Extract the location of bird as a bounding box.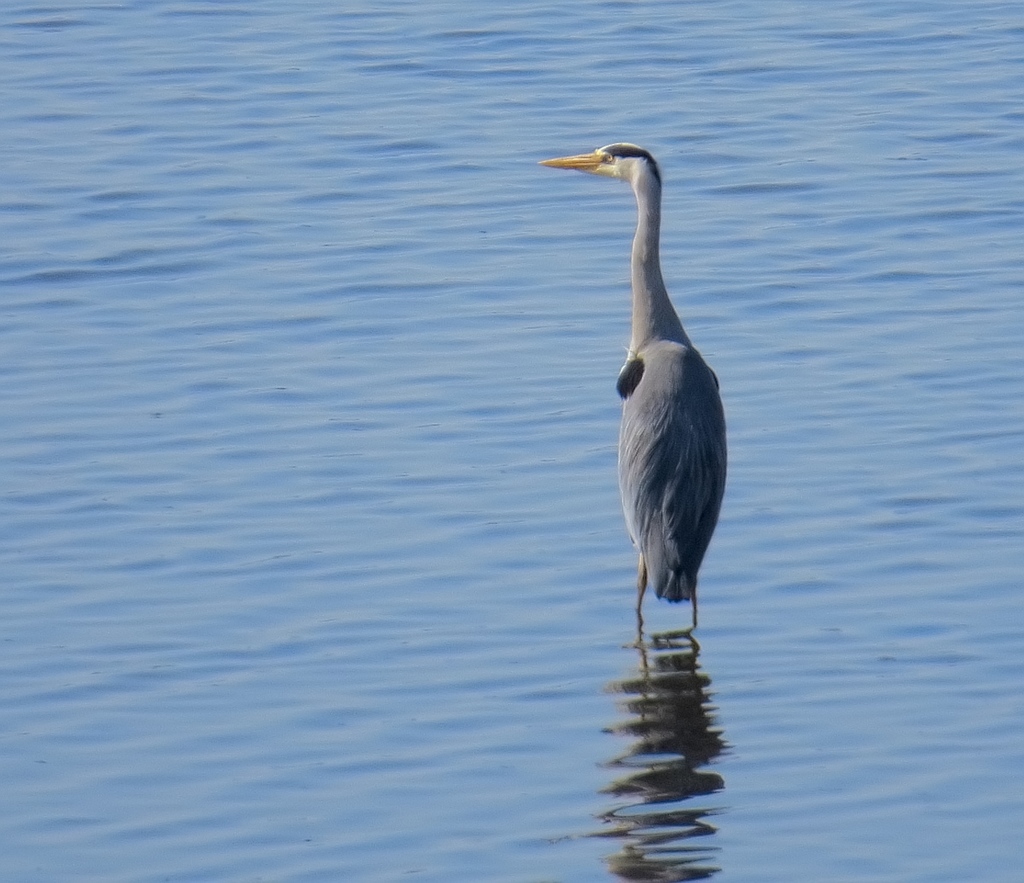
rect(541, 125, 748, 659).
